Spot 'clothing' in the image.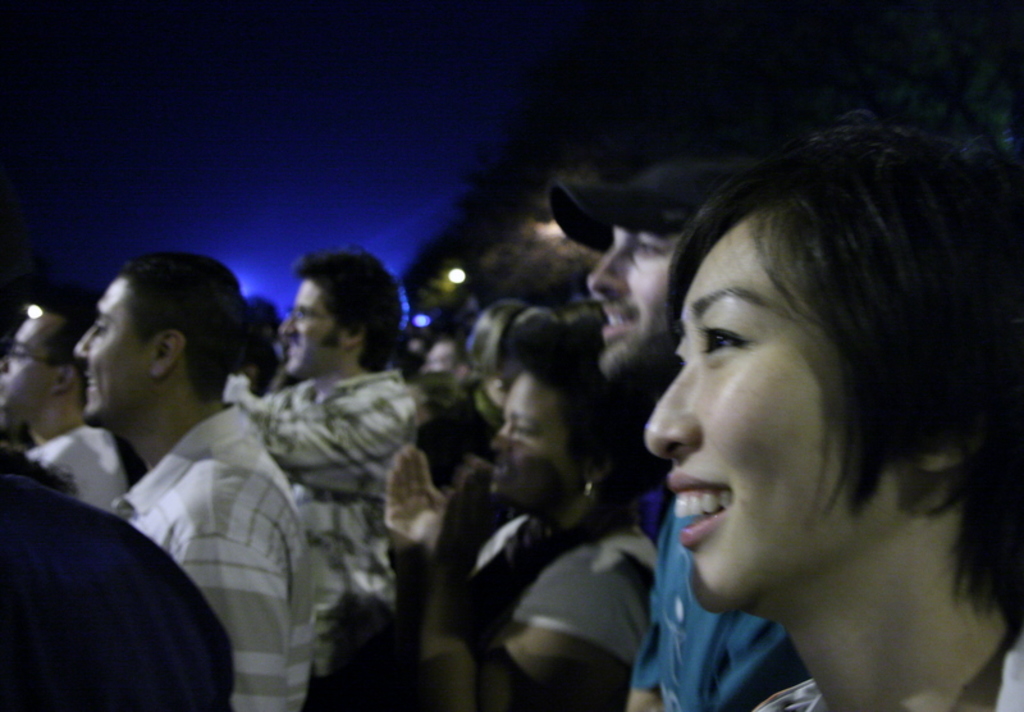
'clothing' found at bbox=(102, 405, 314, 711).
